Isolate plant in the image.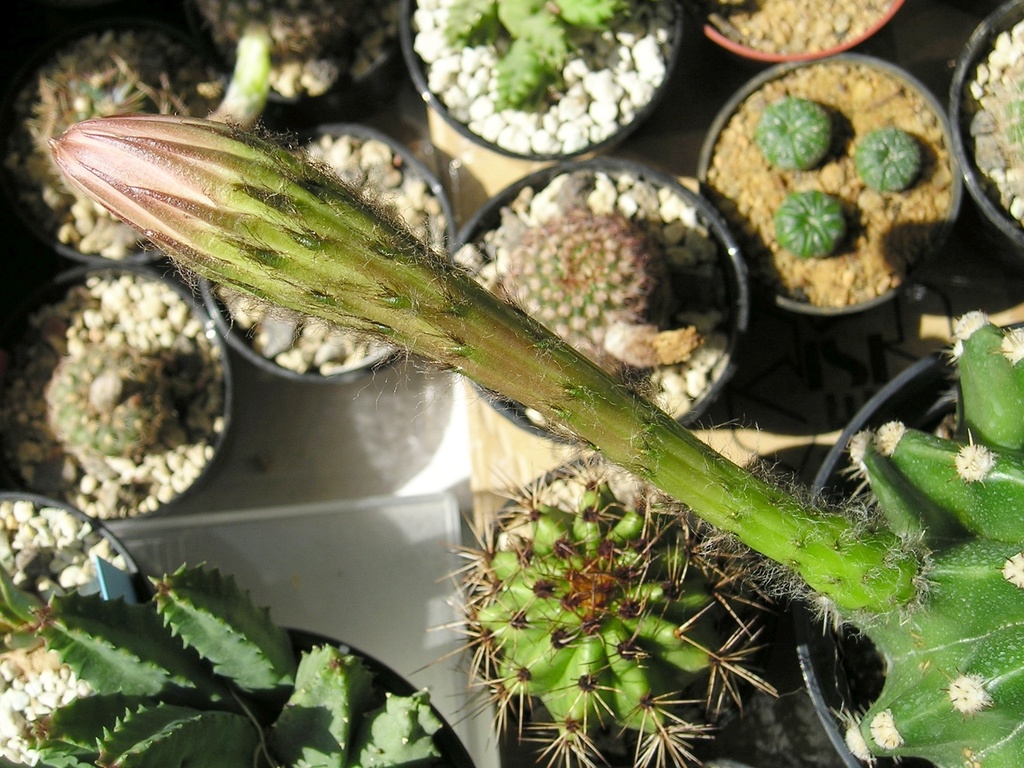
Isolated region: locate(773, 190, 847, 258).
